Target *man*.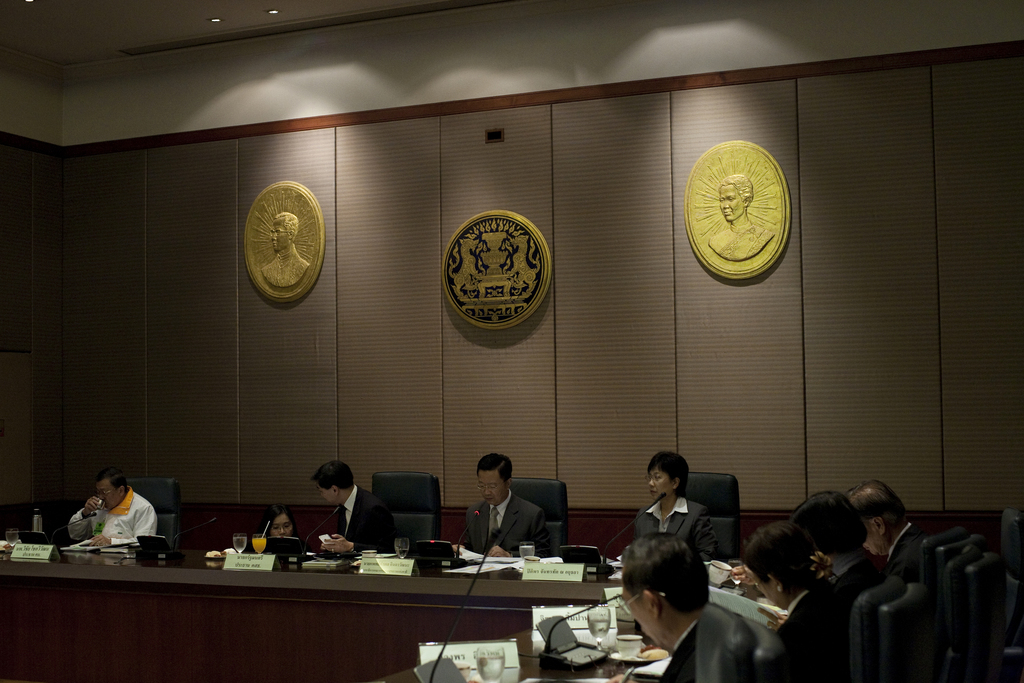
Target region: {"x1": 847, "y1": 478, "x2": 931, "y2": 580}.
